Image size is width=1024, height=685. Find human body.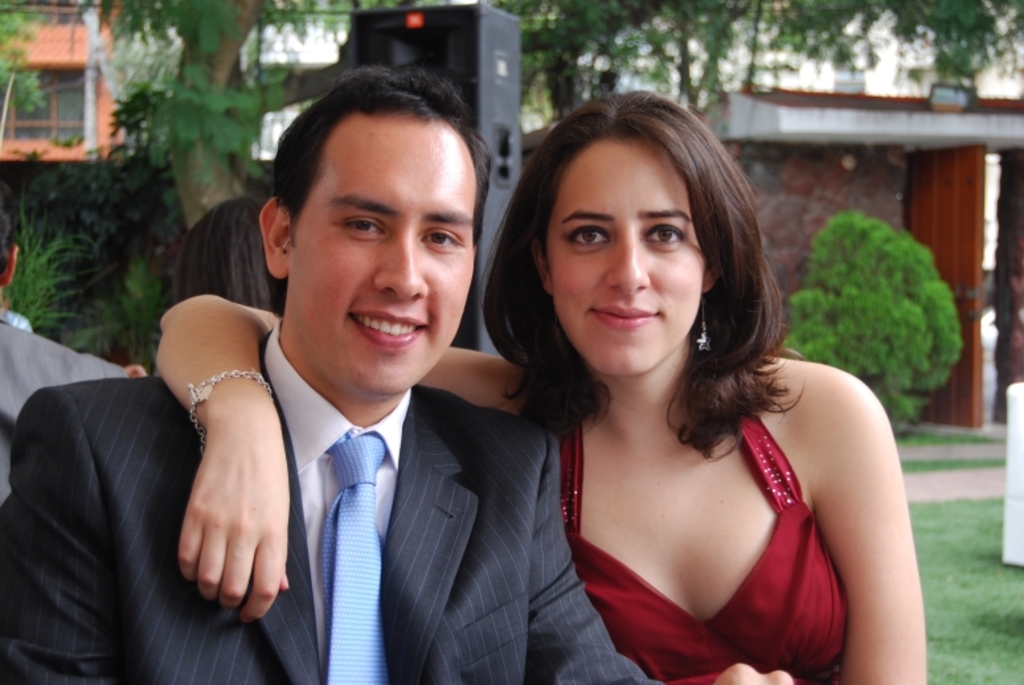
0/313/691/684.
